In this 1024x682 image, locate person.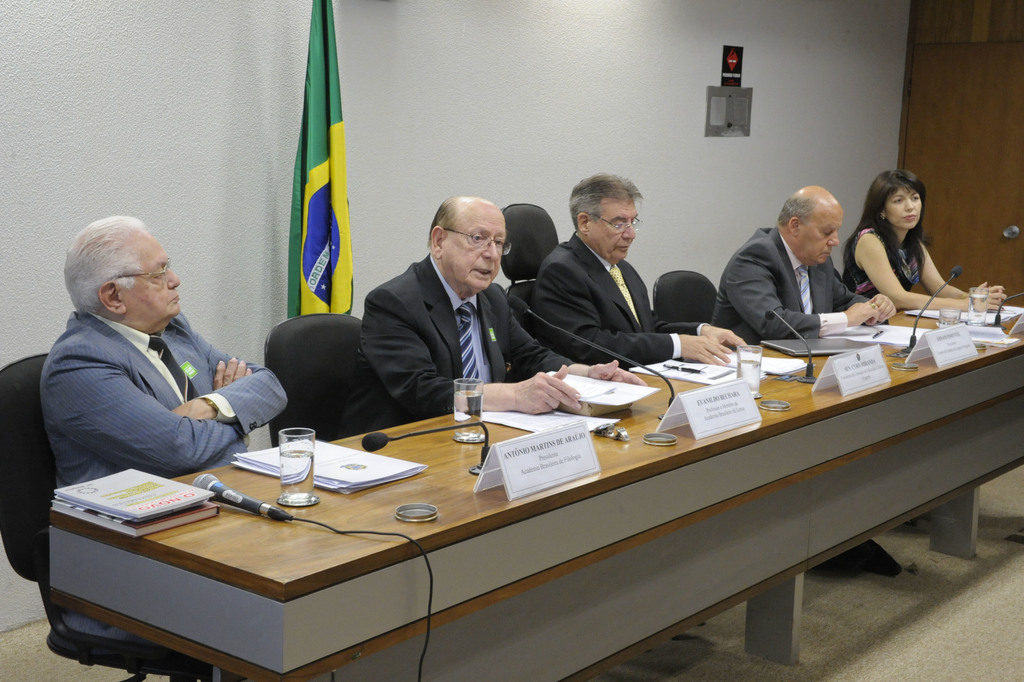
Bounding box: l=26, t=213, r=279, b=658.
